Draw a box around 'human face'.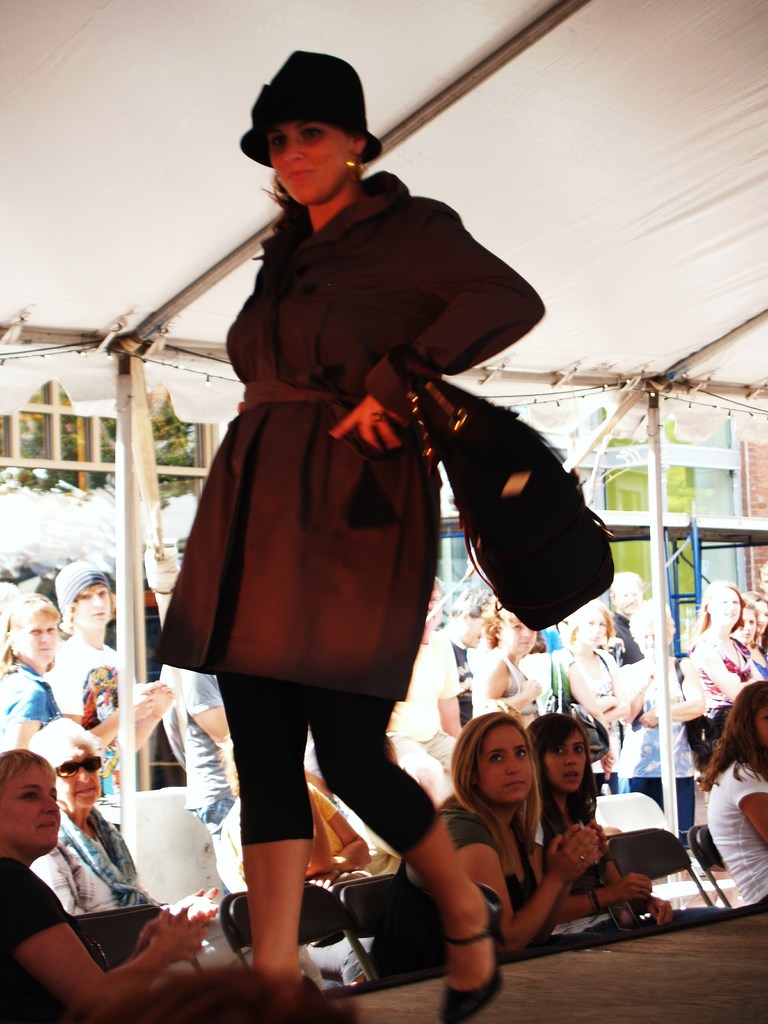
rect(266, 116, 350, 205).
